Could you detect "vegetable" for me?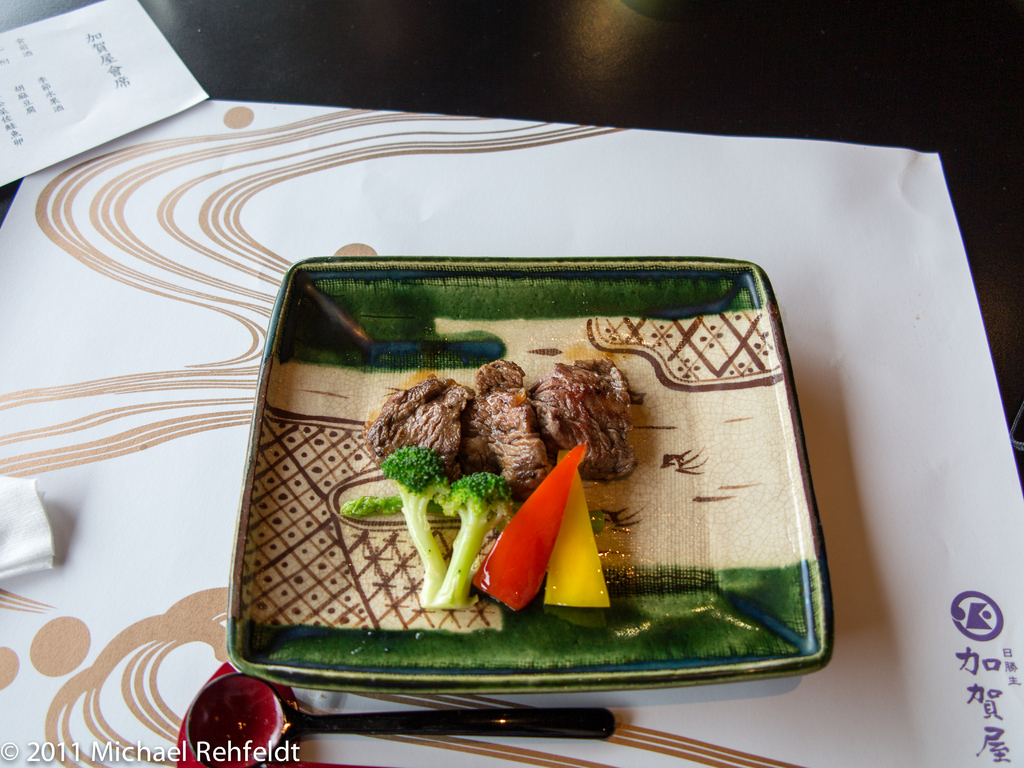
Detection result: <box>344,497,444,521</box>.
